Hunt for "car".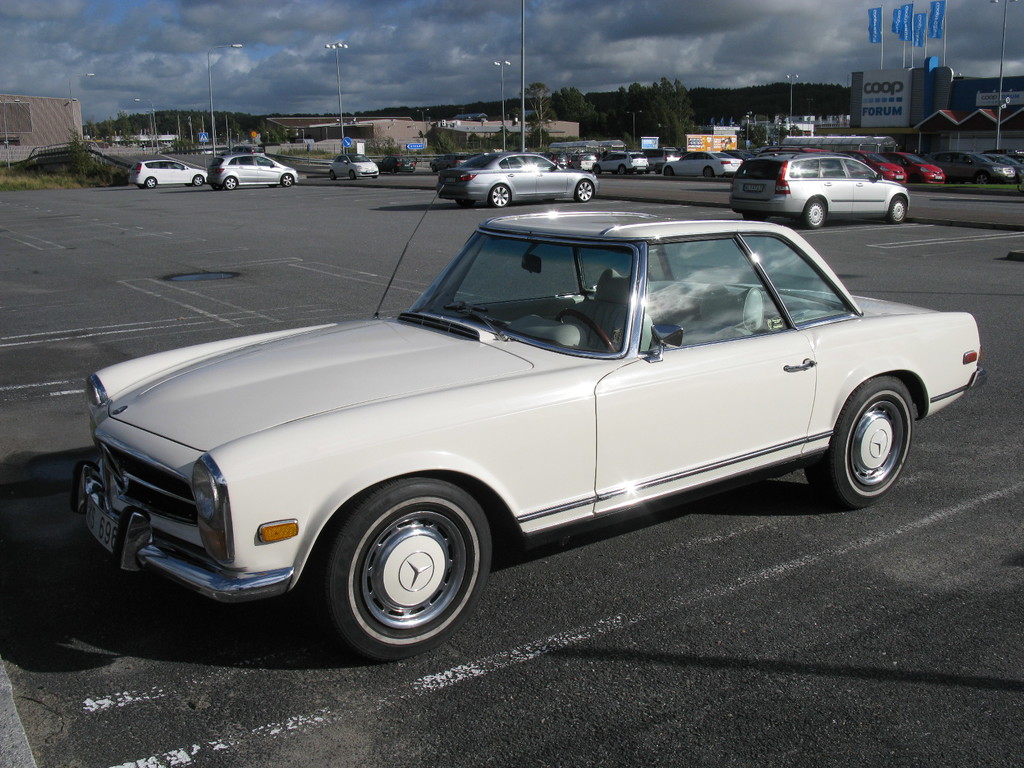
Hunted down at (x1=329, y1=152, x2=382, y2=179).
